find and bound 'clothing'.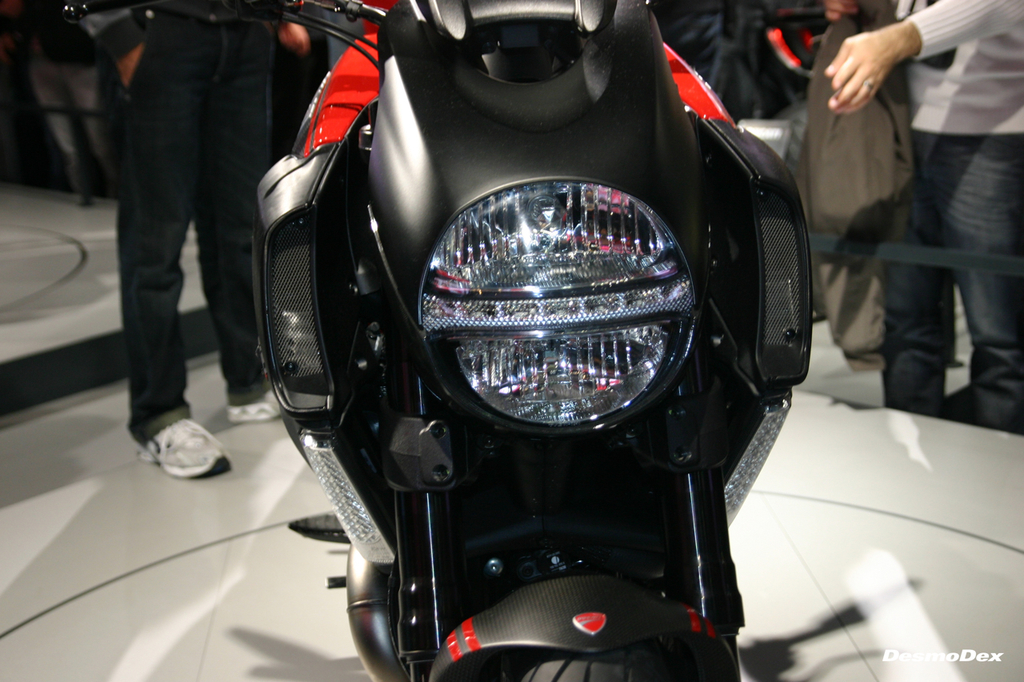
Bound: region(88, 0, 262, 477).
